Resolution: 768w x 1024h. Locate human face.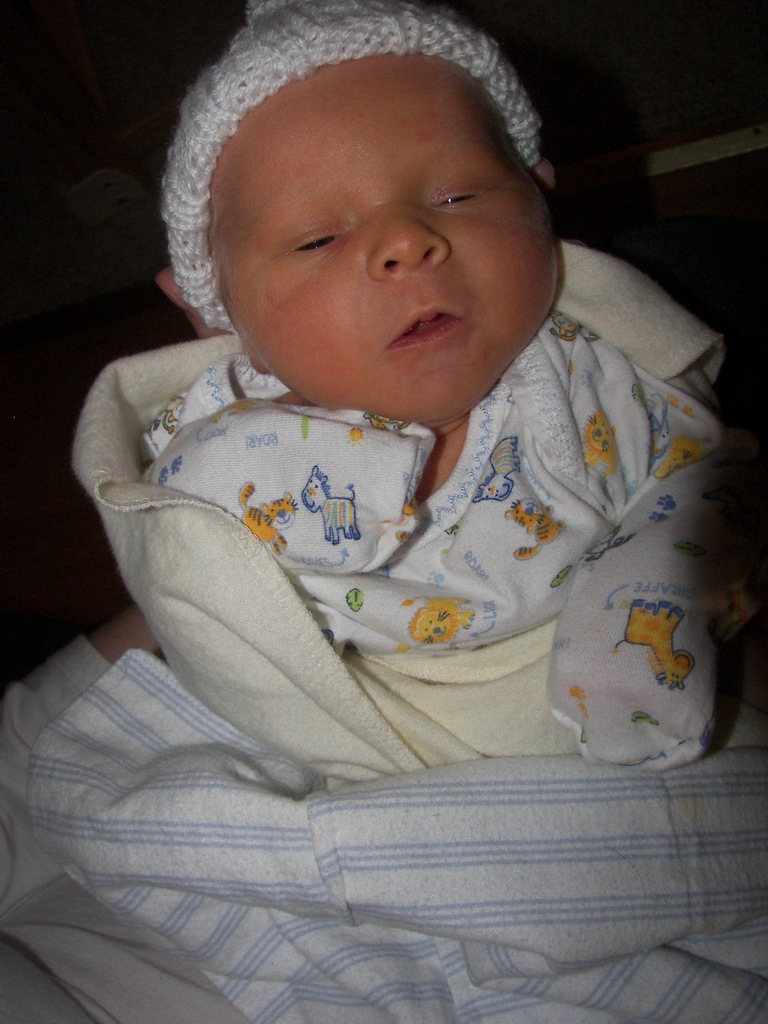
209/58/564/420.
